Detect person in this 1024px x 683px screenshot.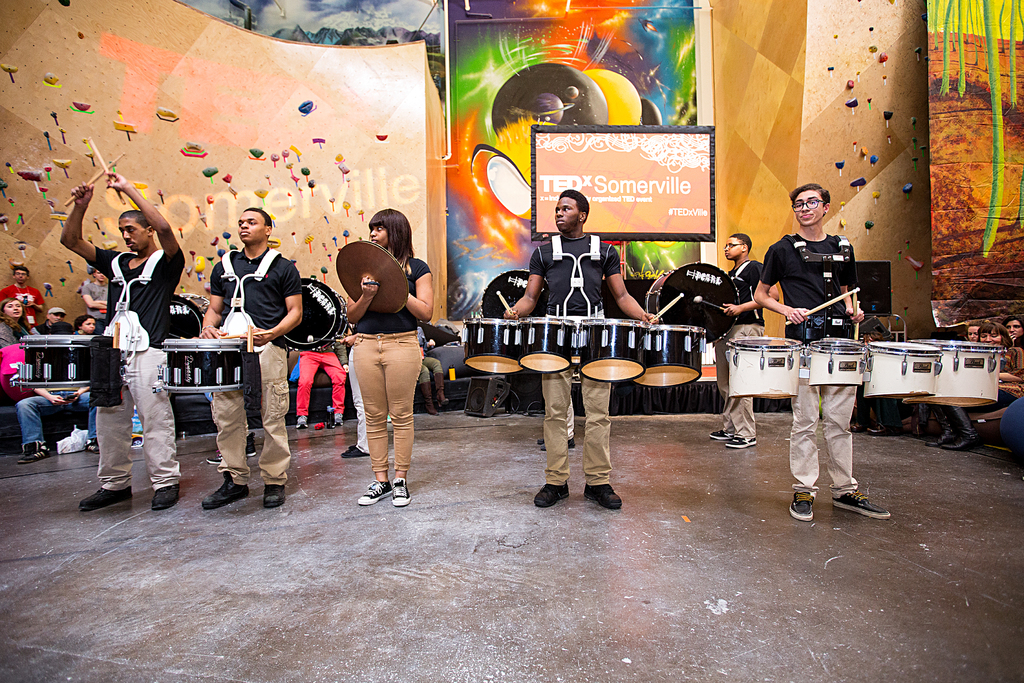
Detection: locate(504, 186, 661, 509).
